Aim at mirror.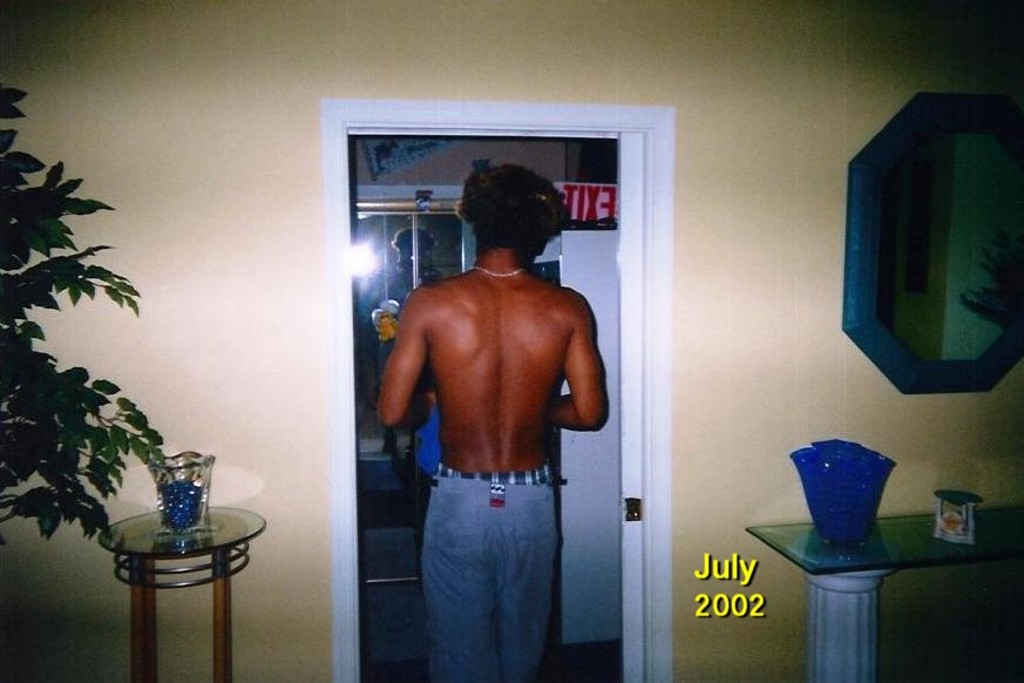
Aimed at region(355, 211, 558, 582).
